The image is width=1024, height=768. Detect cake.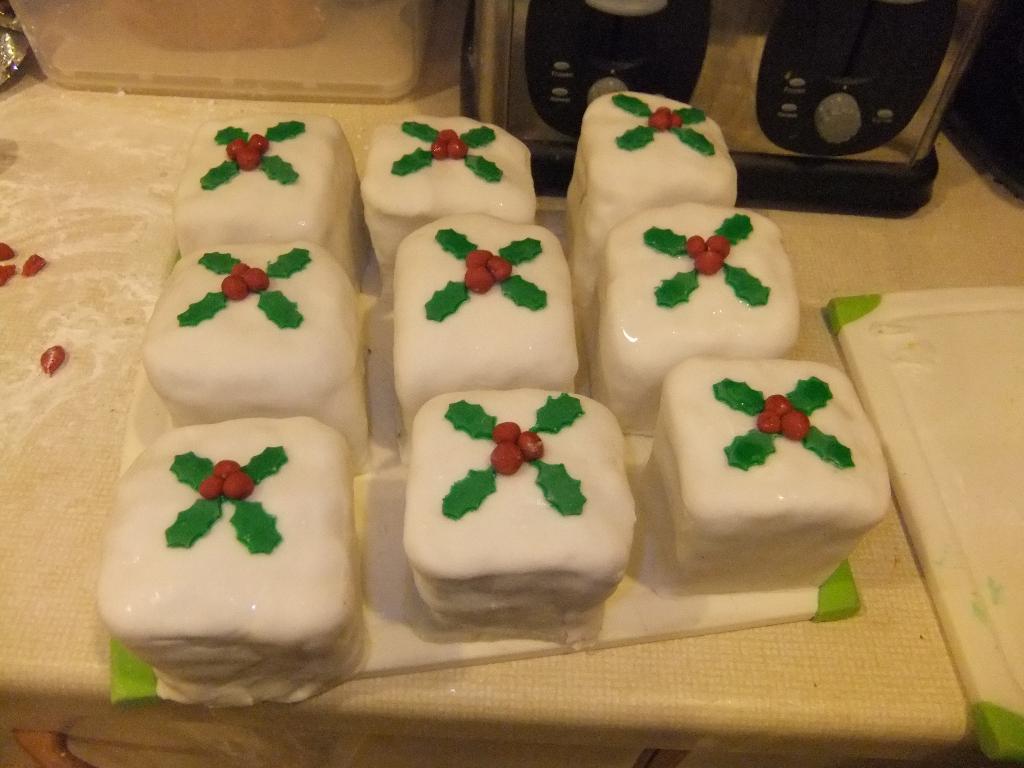
Detection: Rect(562, 91, 737, 284).
